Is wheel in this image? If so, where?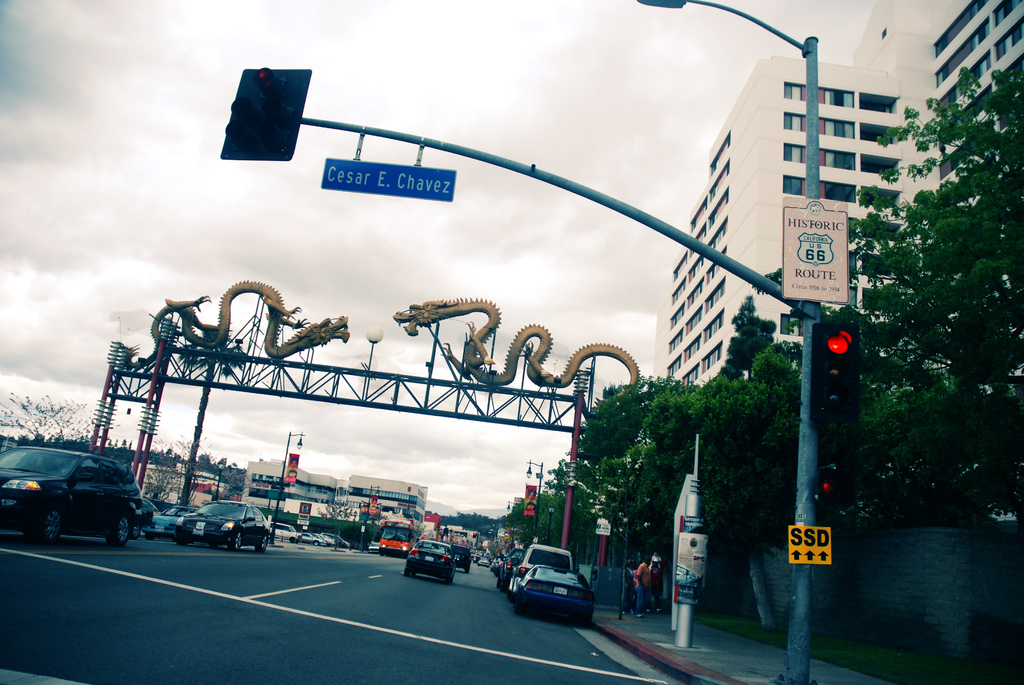
Yes, at rect(232, 532, 241, 555).
